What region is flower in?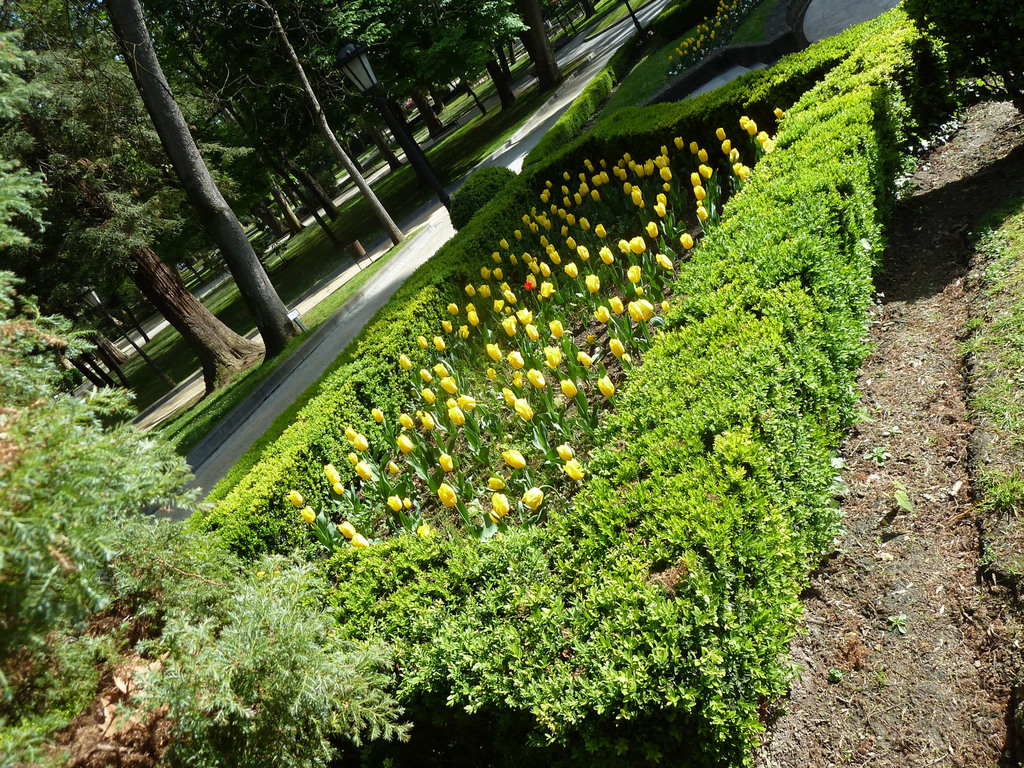
select_region(340, 519, 356, 536).
